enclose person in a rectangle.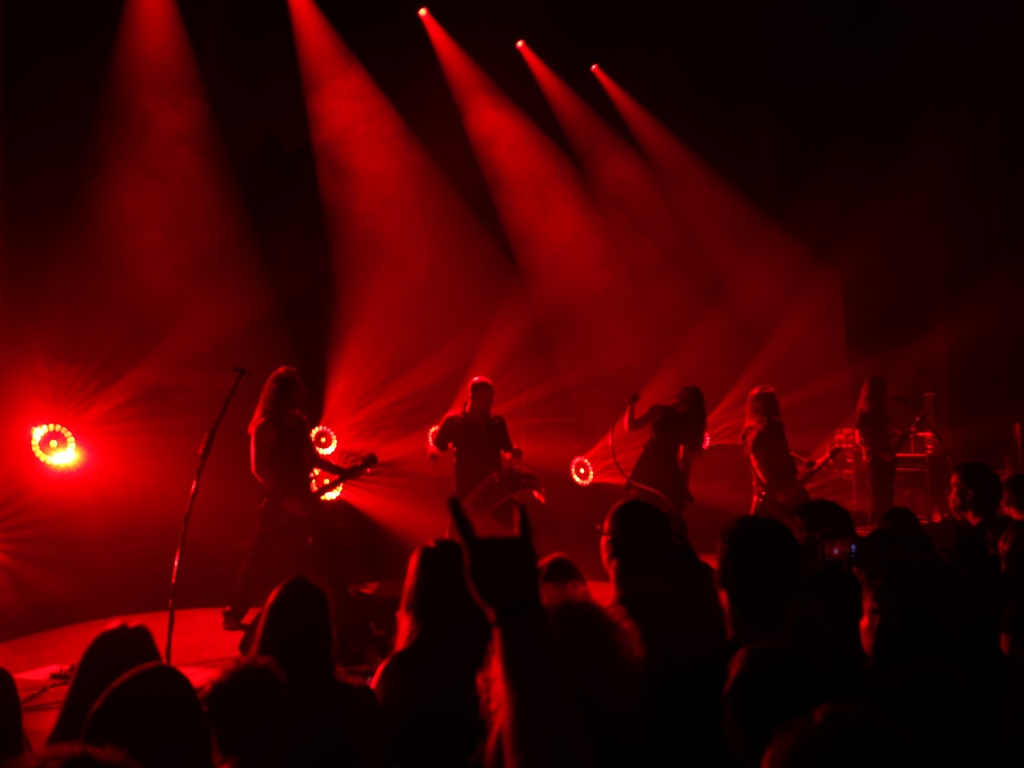
(856,364,916,522).
